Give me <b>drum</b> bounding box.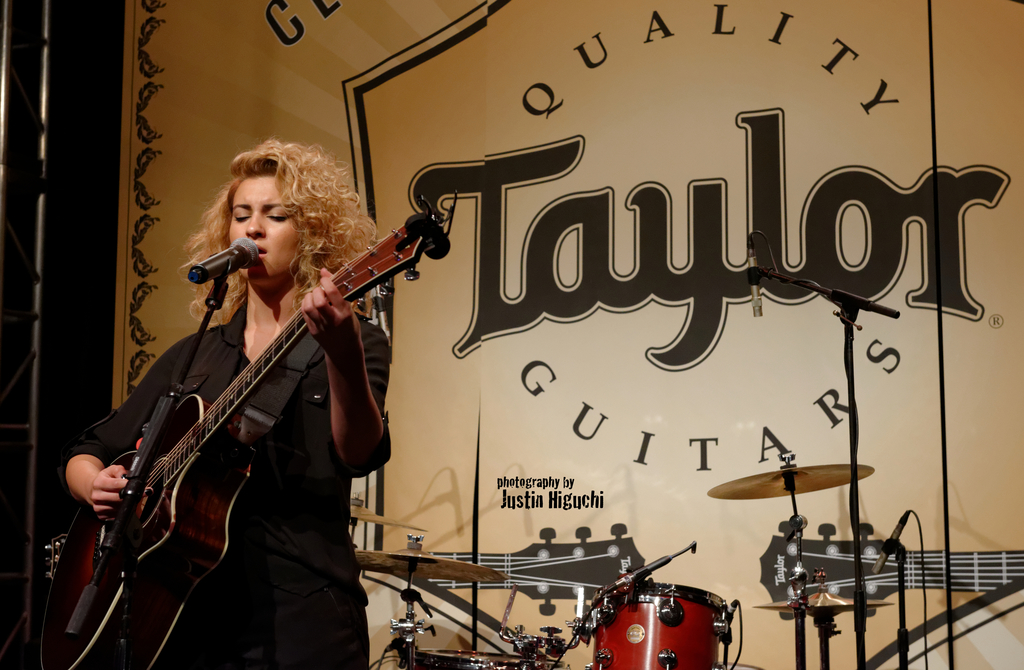
box=[413, 653, 564, 669].
